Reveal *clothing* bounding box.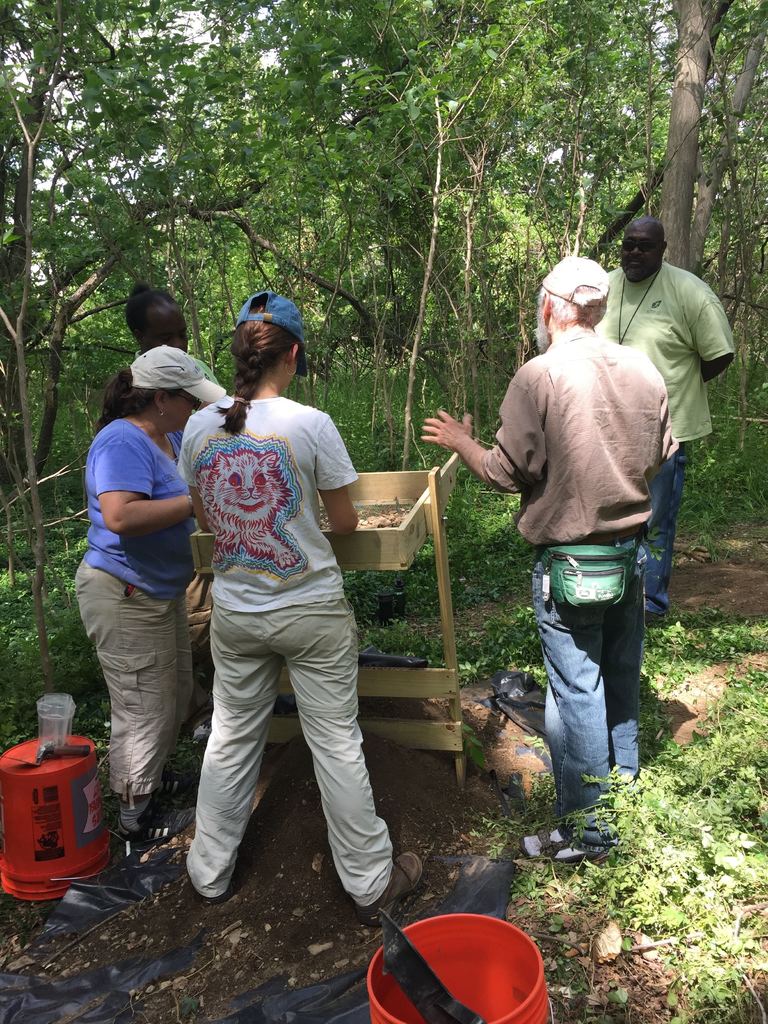
Revealed: bbox(180, 392, 397, 904).
